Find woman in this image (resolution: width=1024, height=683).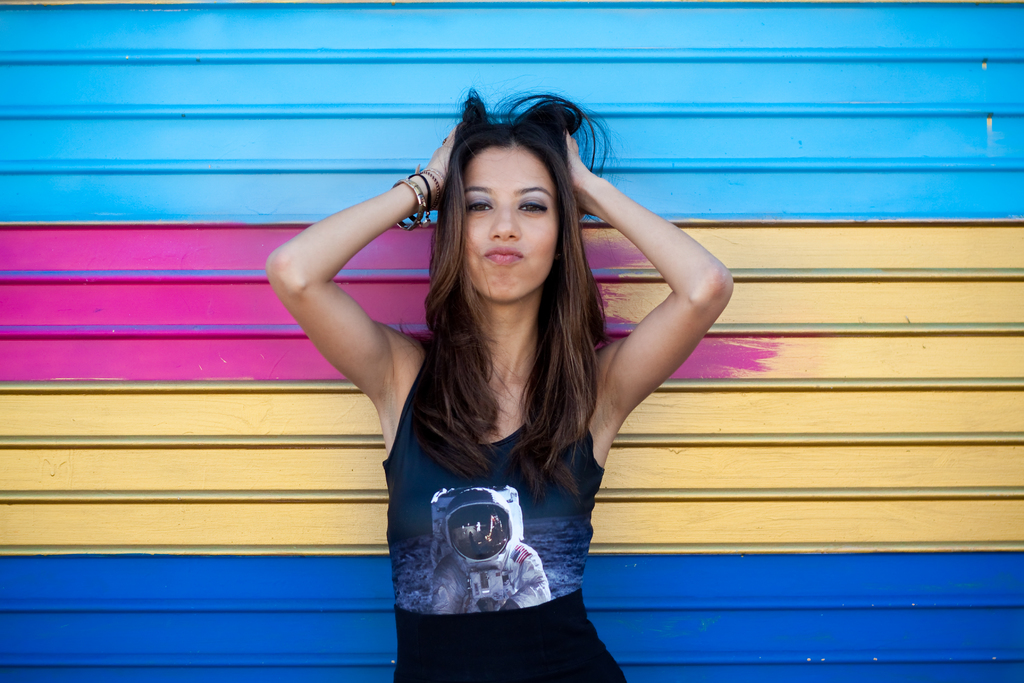
l=261, t=89, r=732, b=682.
